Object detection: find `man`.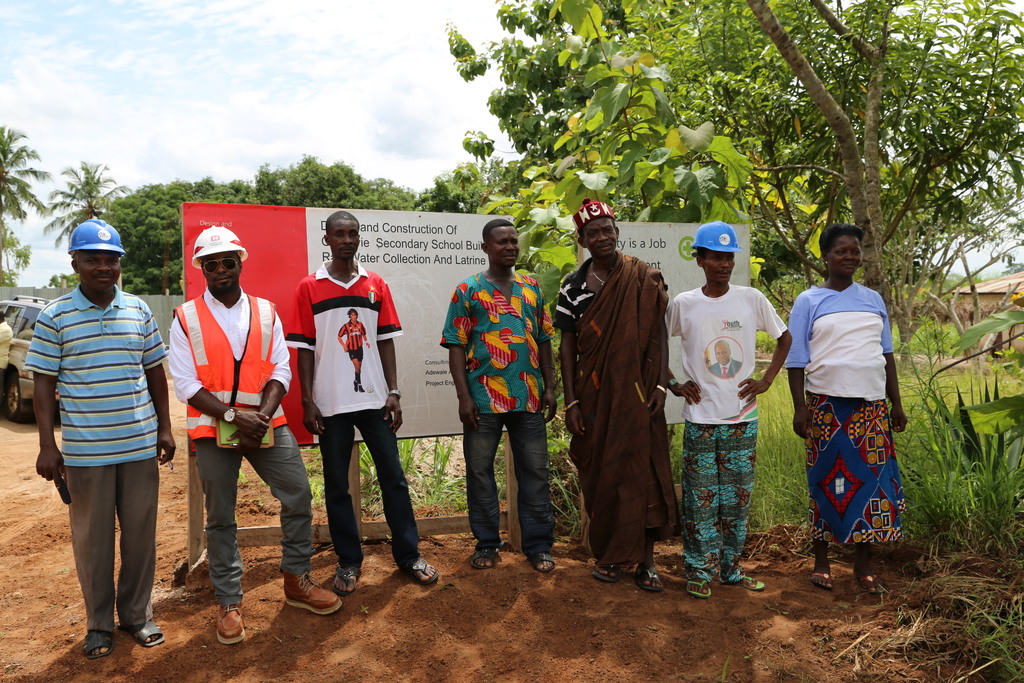
[169,226,343,647].
